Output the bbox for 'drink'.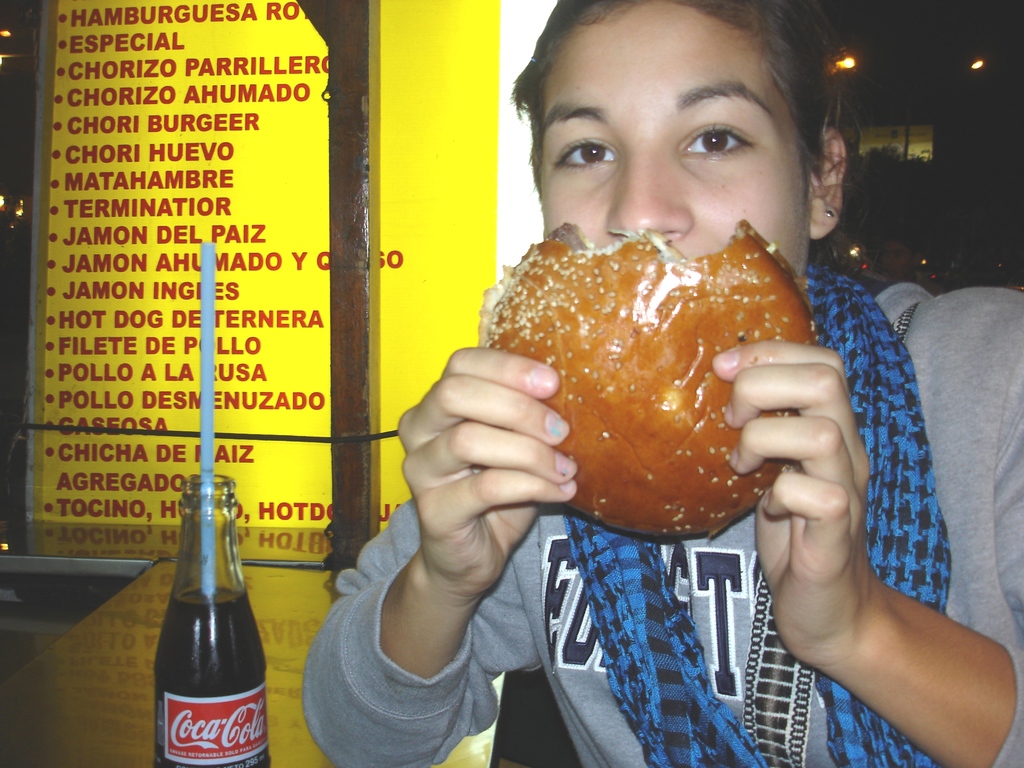
x1=132 y1=444 x2=291 y2=762.
